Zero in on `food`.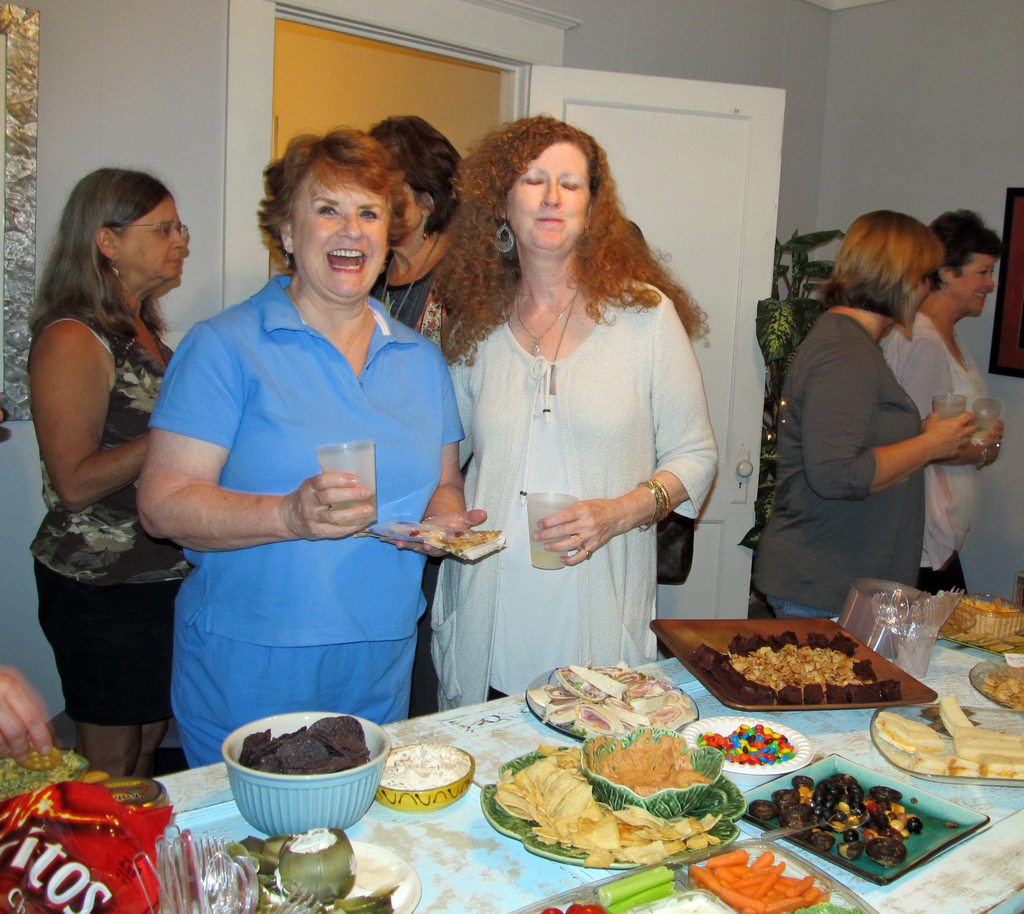
Zeroed in: [left=527, top=660, right=694, bottom=739].
